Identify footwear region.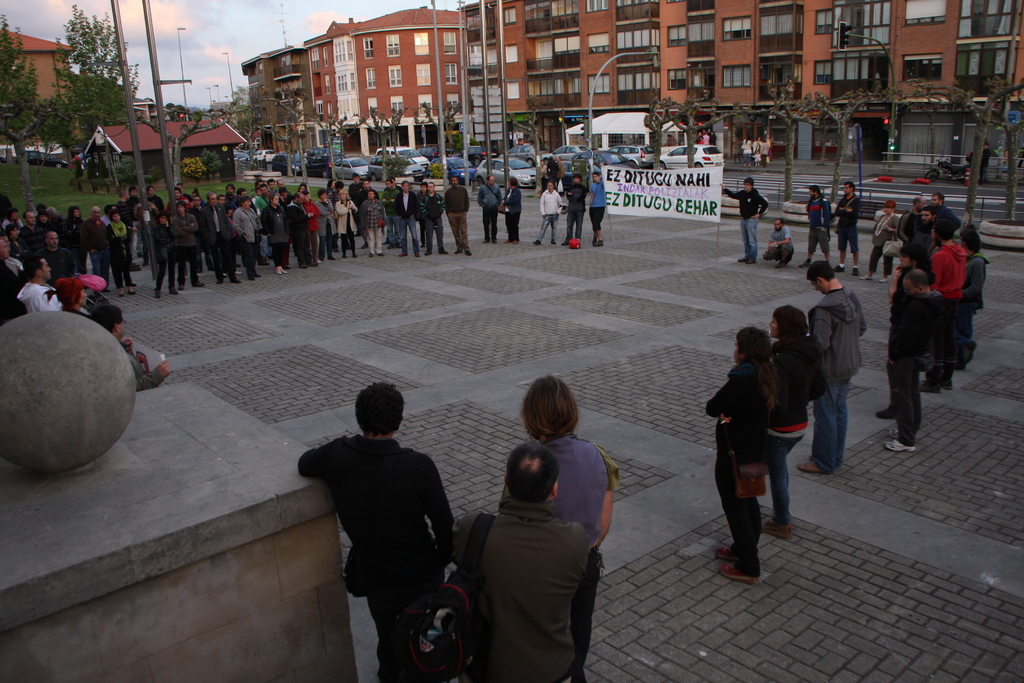
Region: 834:267:843:272.
